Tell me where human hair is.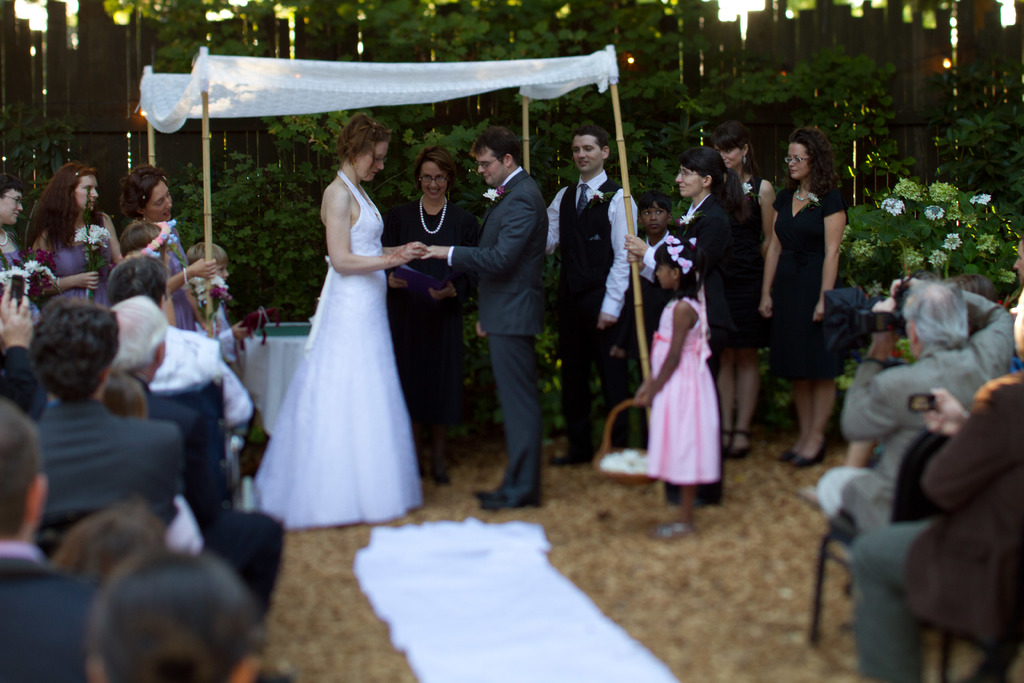
human hair is at [left=86, top=544, right=264, bottom=682].
